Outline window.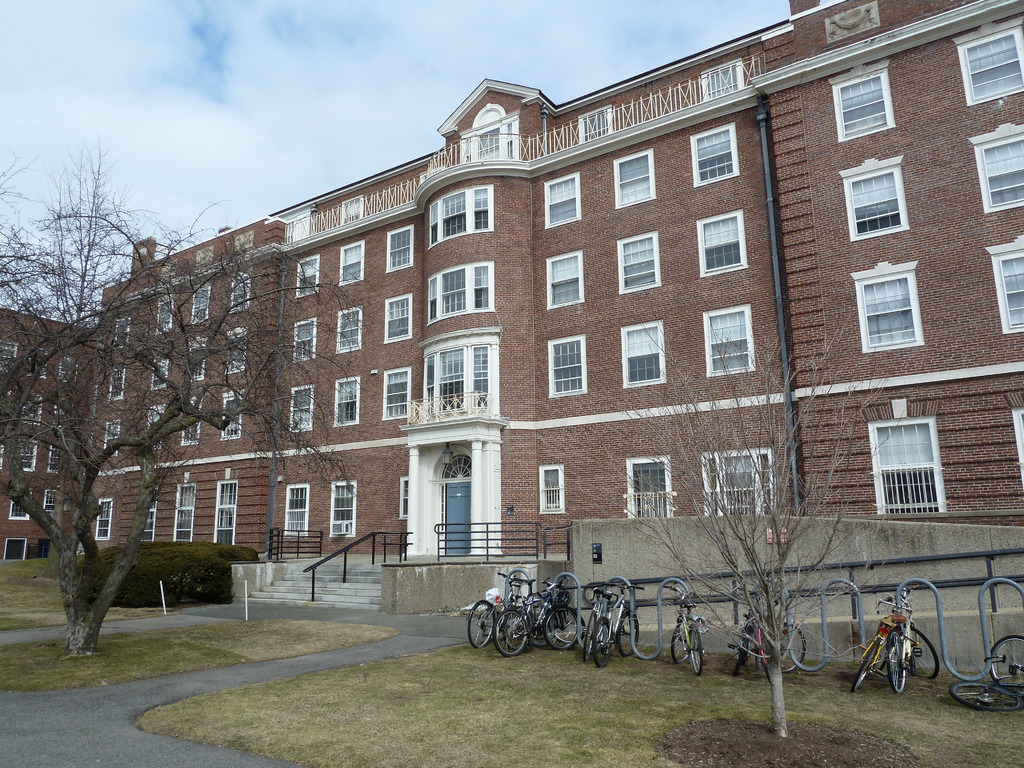
Outline: 115,319,134,352.
